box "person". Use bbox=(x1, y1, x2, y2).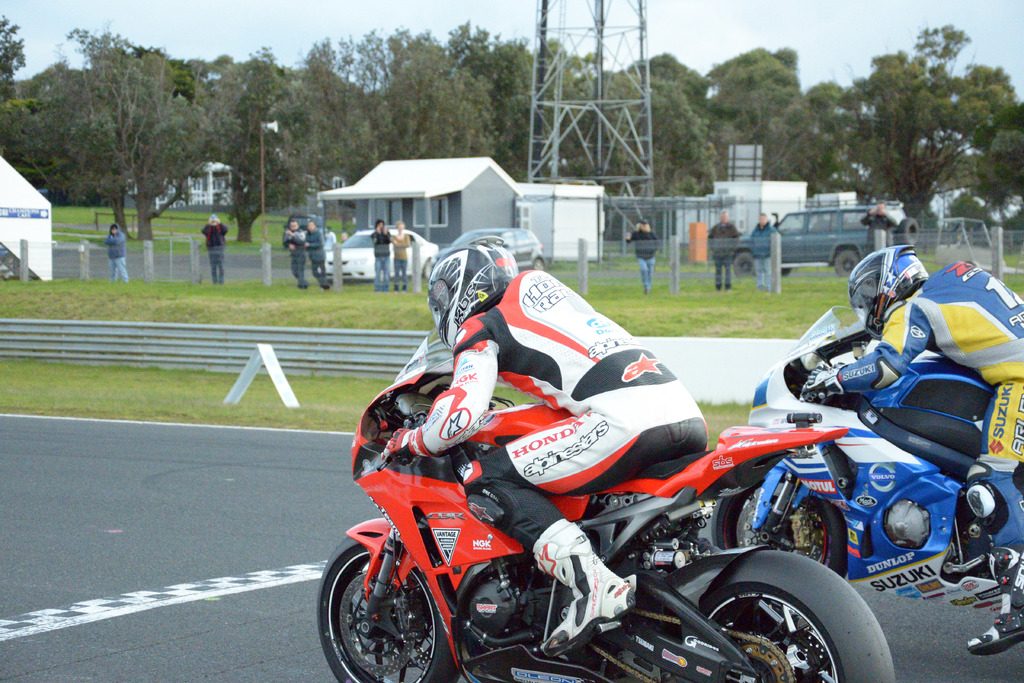
bbox=(369, 218, 396, 296).
